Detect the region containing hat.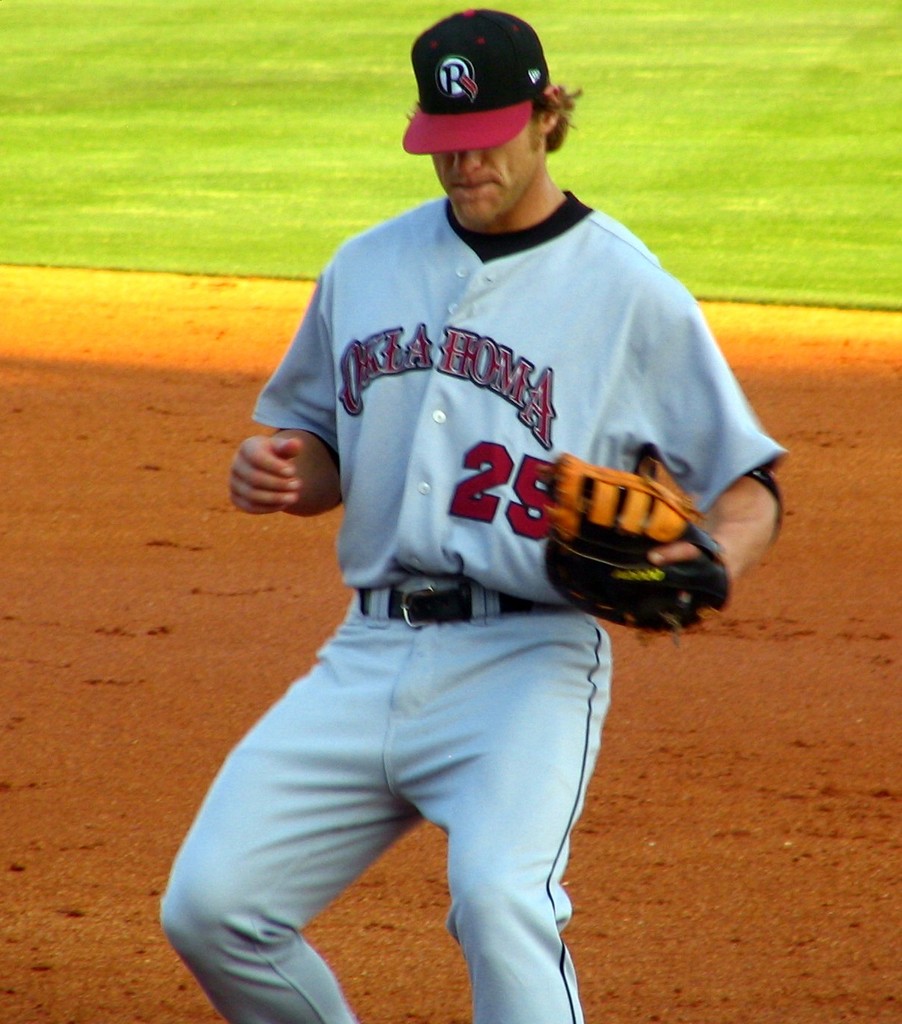
(401,9,552,153).
